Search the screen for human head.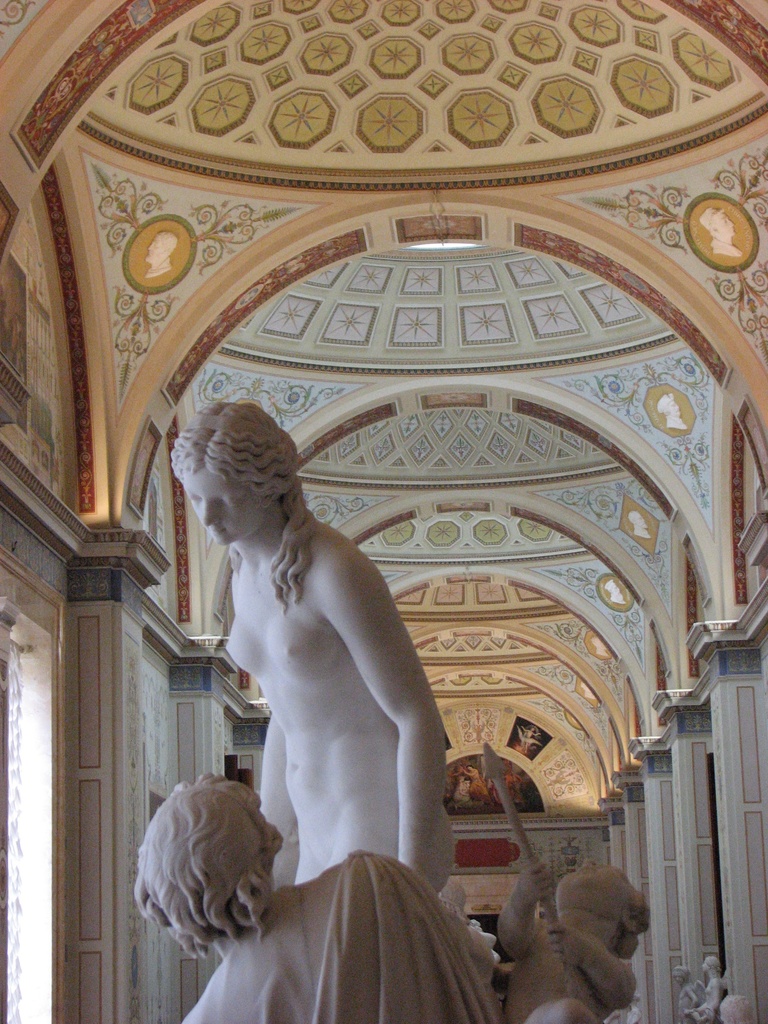
Found at <bbox>140, 785, 294, 956</bbox>.
